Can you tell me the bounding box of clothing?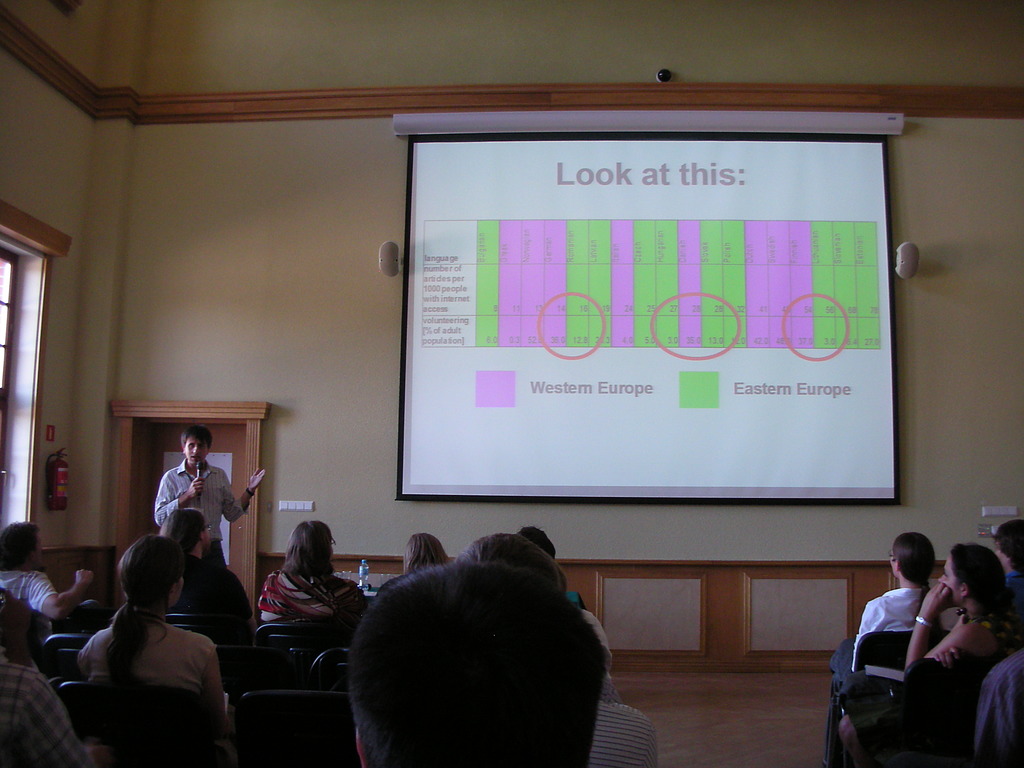
586:703:662:767.
